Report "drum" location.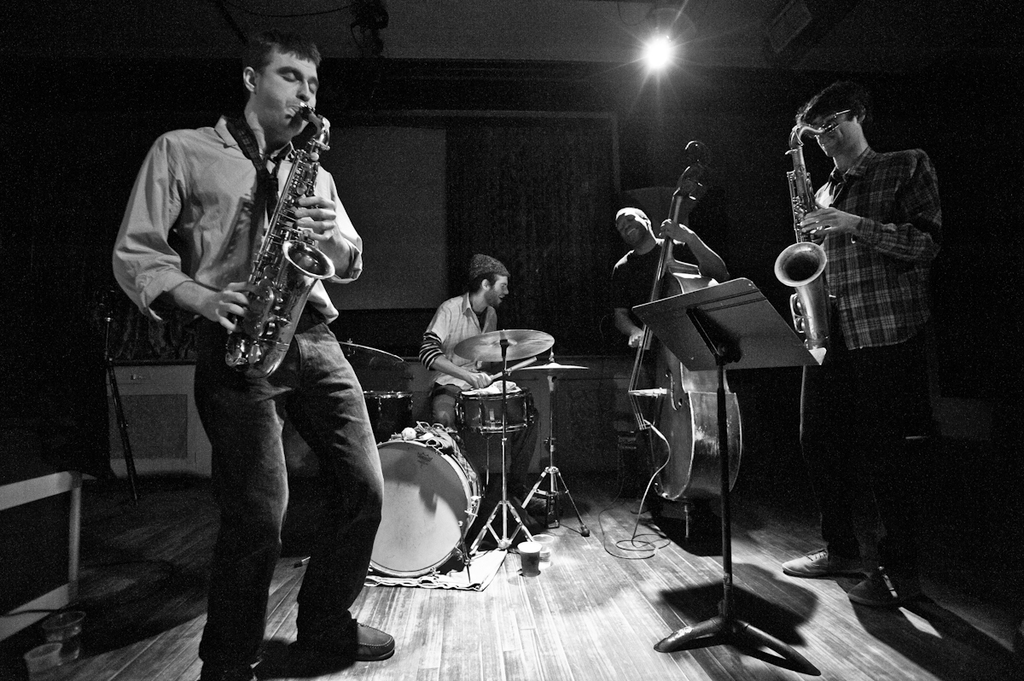
Report: 446:370:530:478.
